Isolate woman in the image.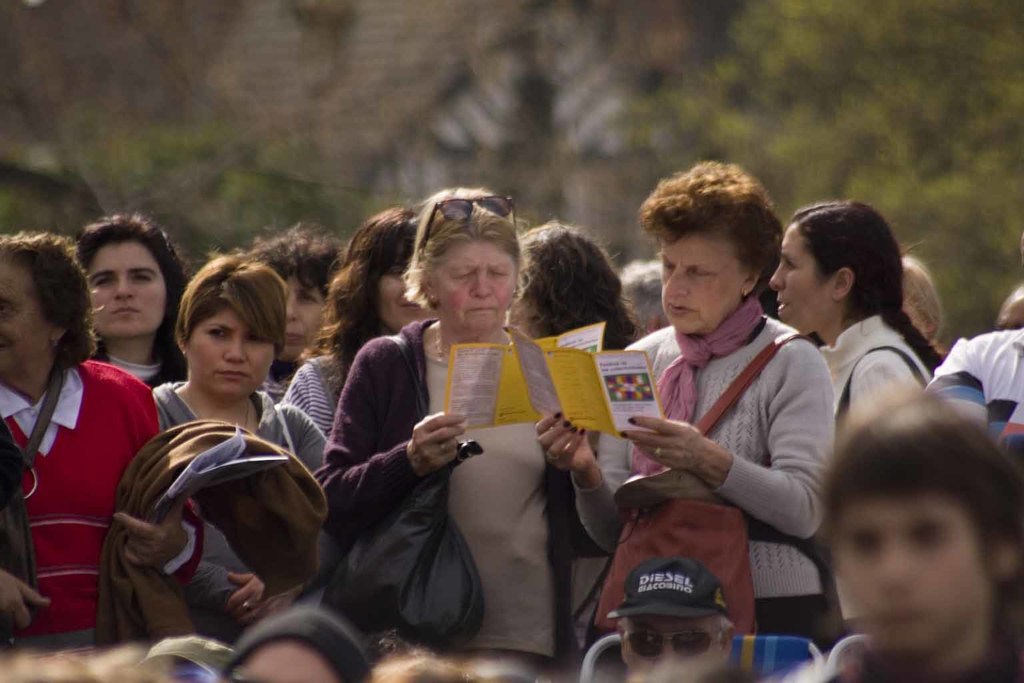
Isolated region: 0,231,159,662.
